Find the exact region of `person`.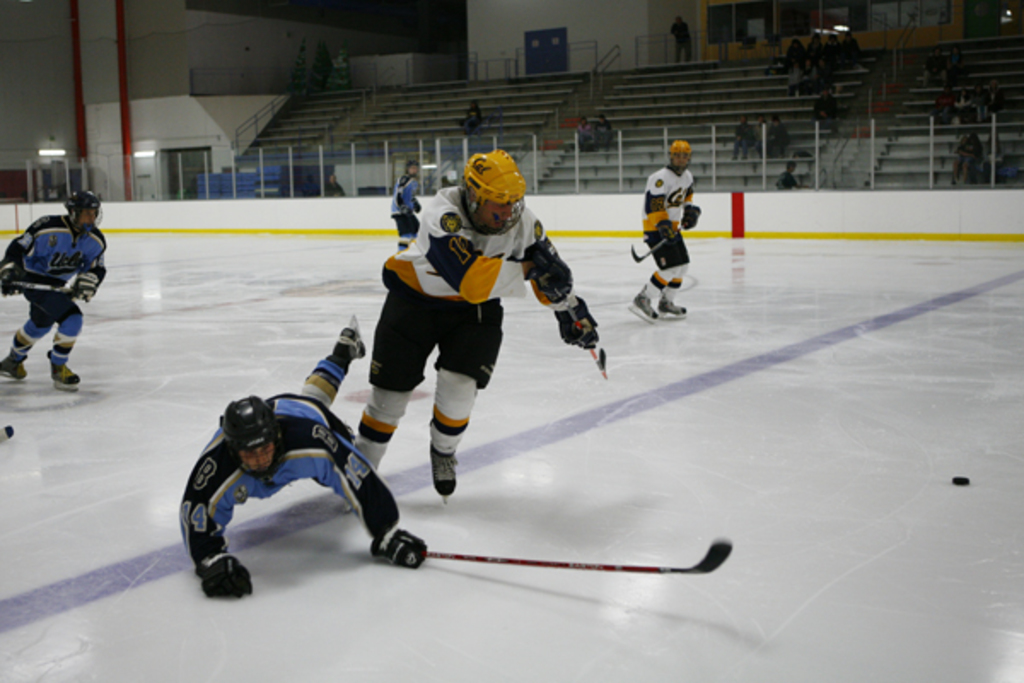
Exact region: box(179, 312, 420, 598).
